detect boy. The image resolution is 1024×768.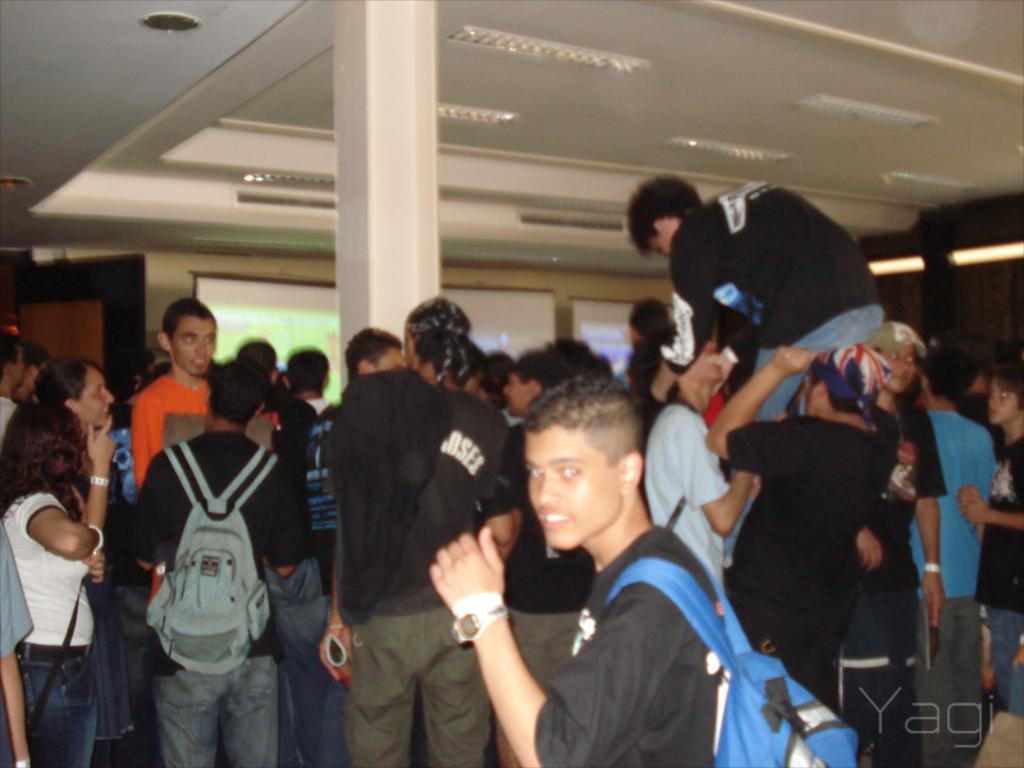
(x1=134, y1=357, x2=302, y2=767).
